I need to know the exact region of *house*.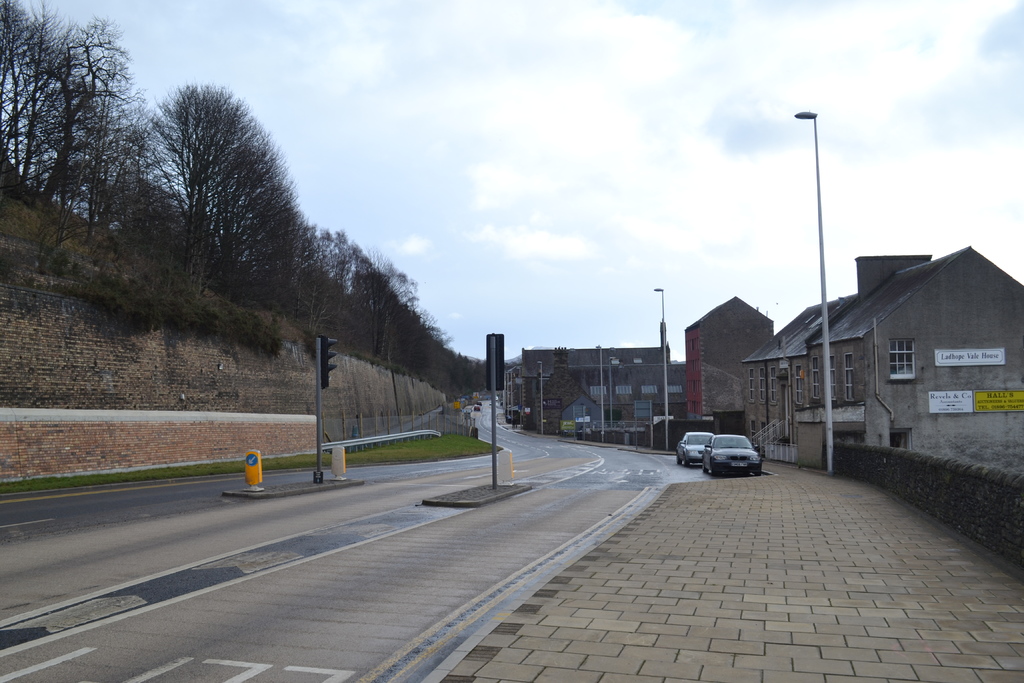
Region: crop(741, 240, 1001, 418).
